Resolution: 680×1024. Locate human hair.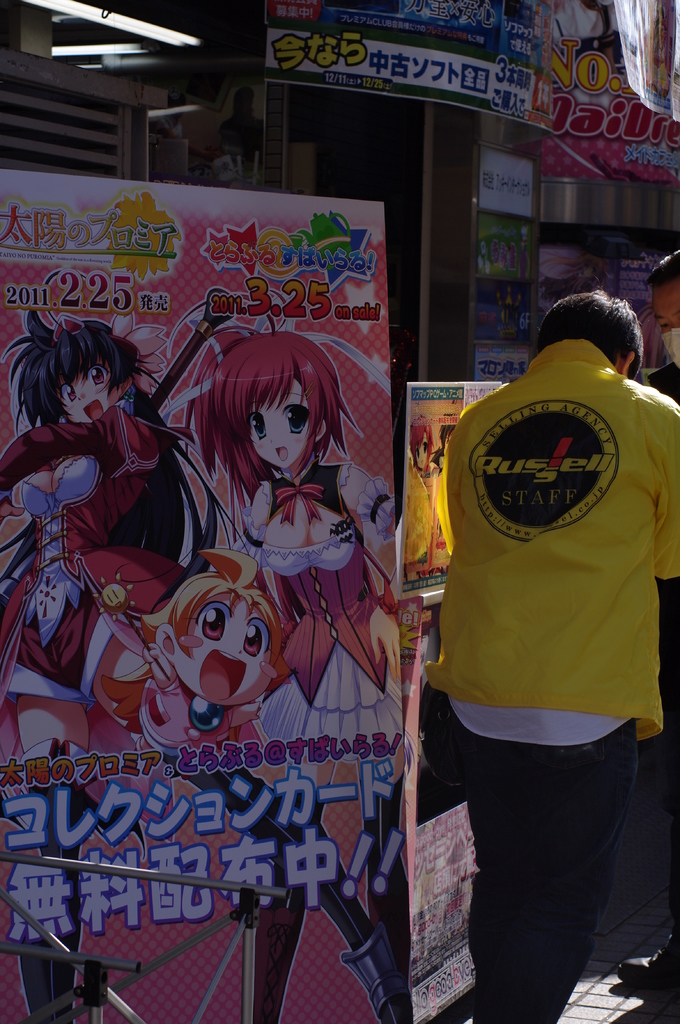
(126, 541, 289, 678).
